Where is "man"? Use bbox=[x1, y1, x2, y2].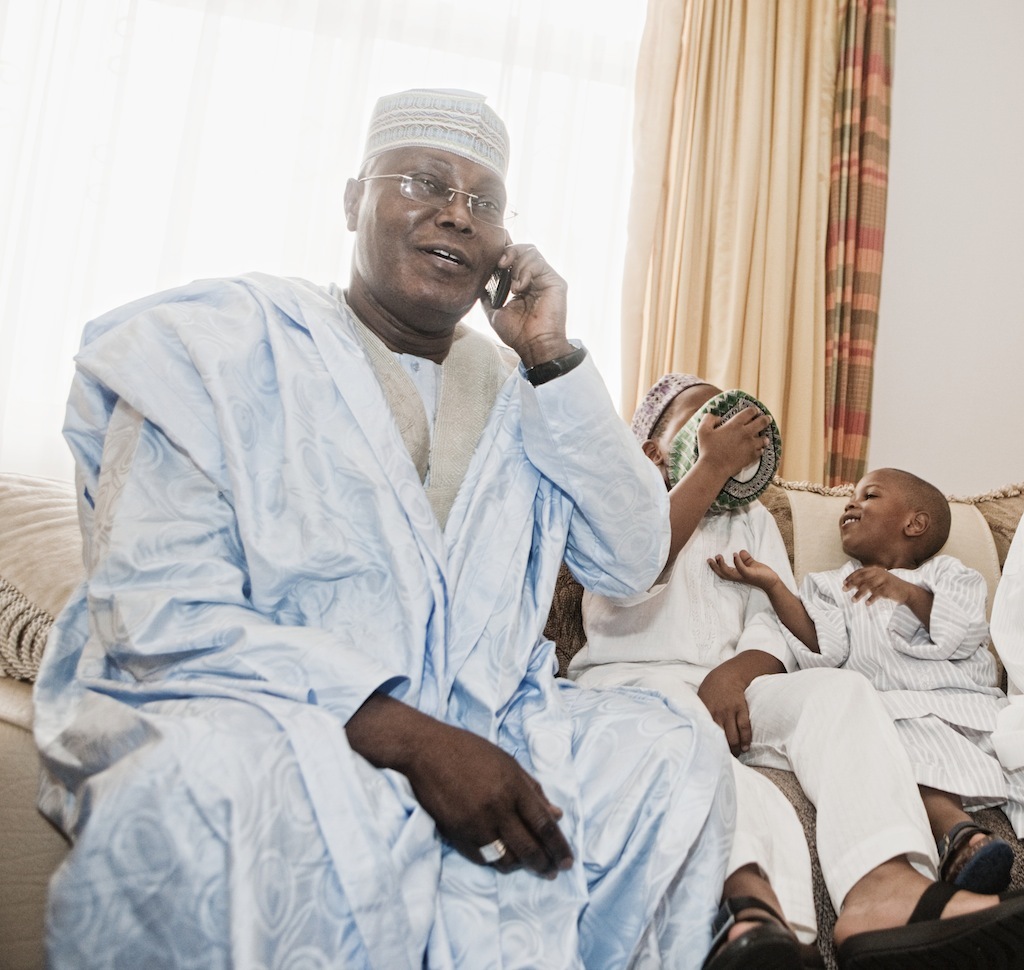
bbox=[21, 89, 754, 969].
